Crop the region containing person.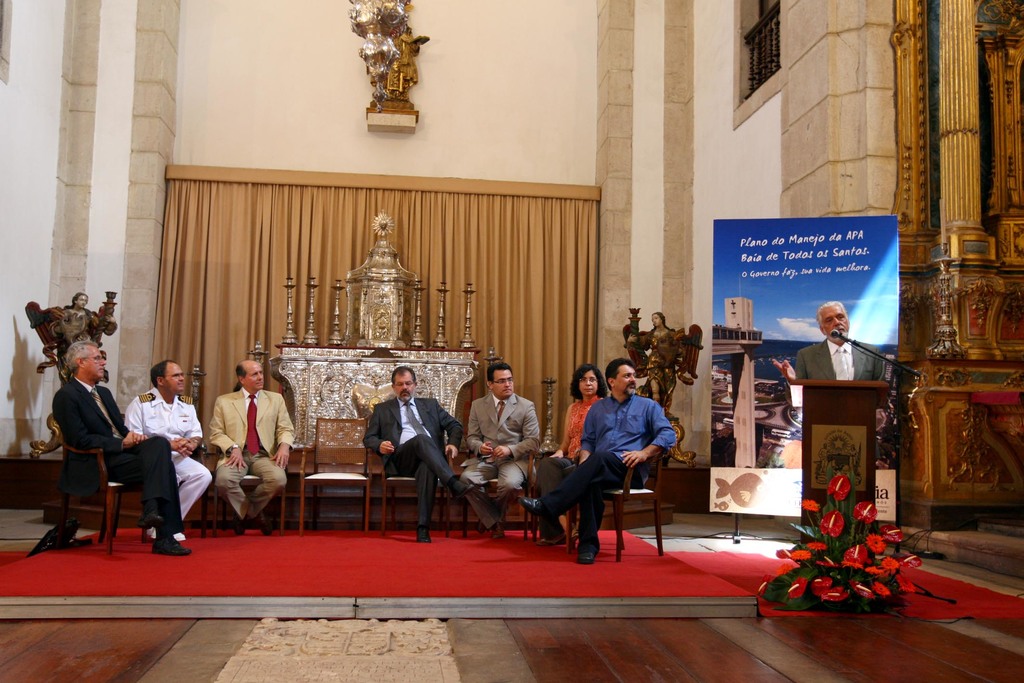
Crop region: left=125, top=358, right=213, bottom=540.
